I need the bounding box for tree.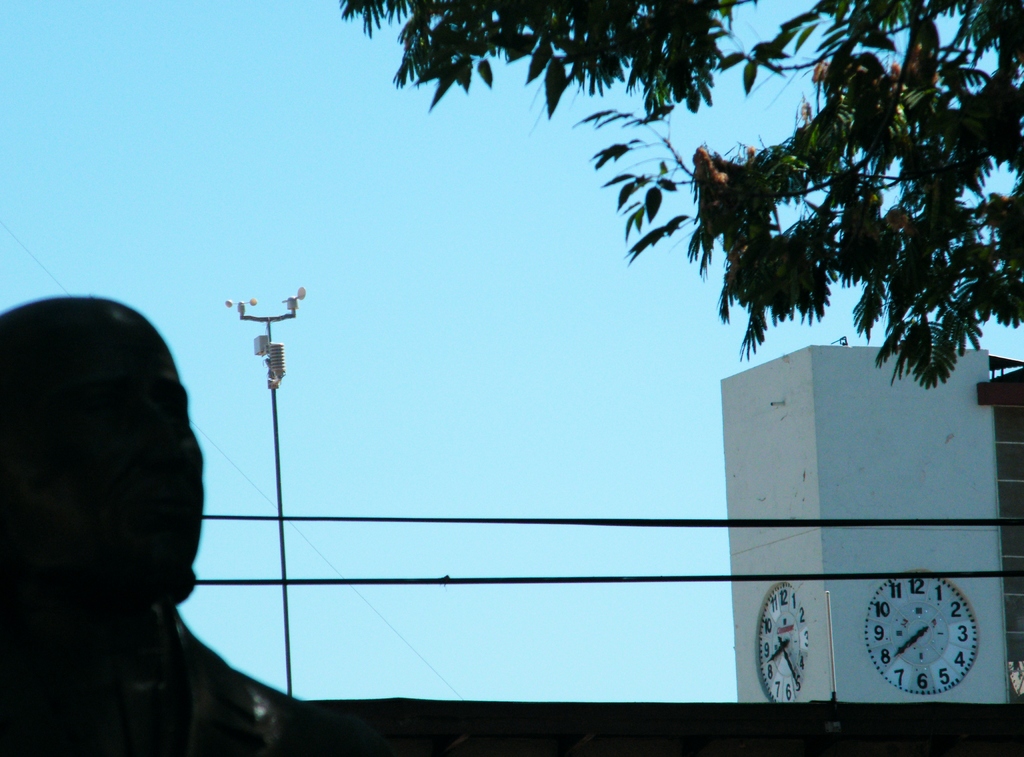
Here it is: bbox=(338, 0, 1023, 389).
